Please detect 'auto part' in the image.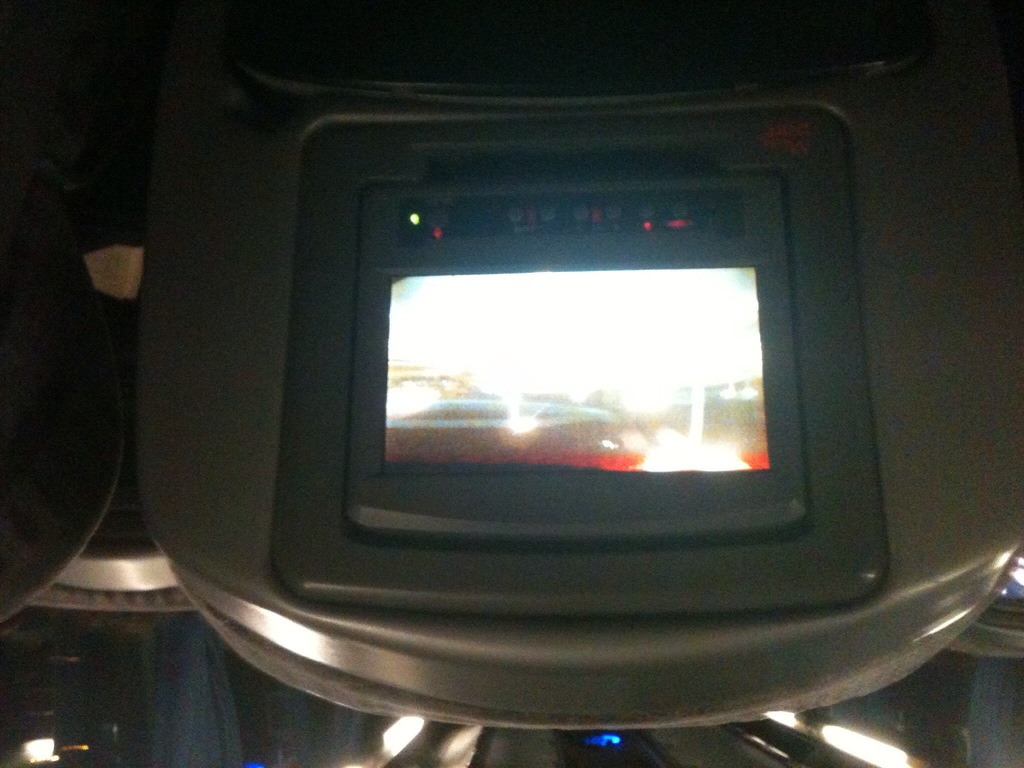
rect(260, 116, 858, 616).
